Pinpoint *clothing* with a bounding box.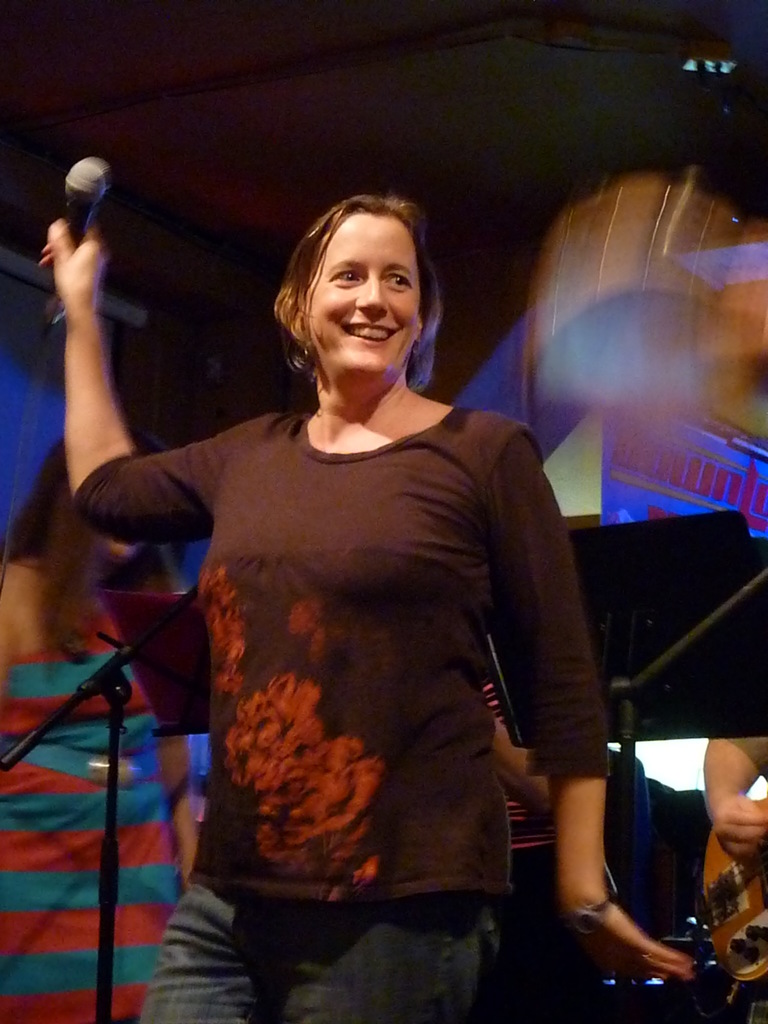
486, 671, 602, 1009.
